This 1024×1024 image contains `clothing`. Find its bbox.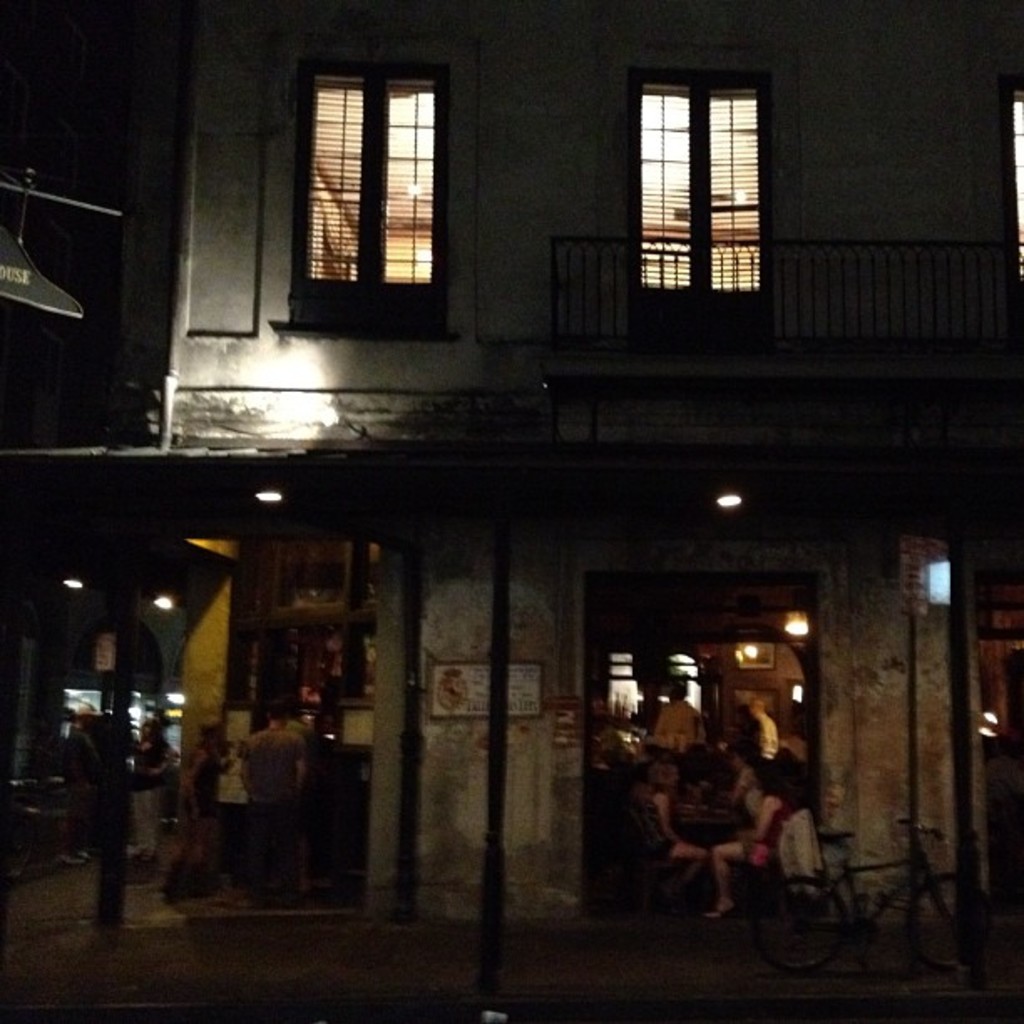
[656,706,708,751].
